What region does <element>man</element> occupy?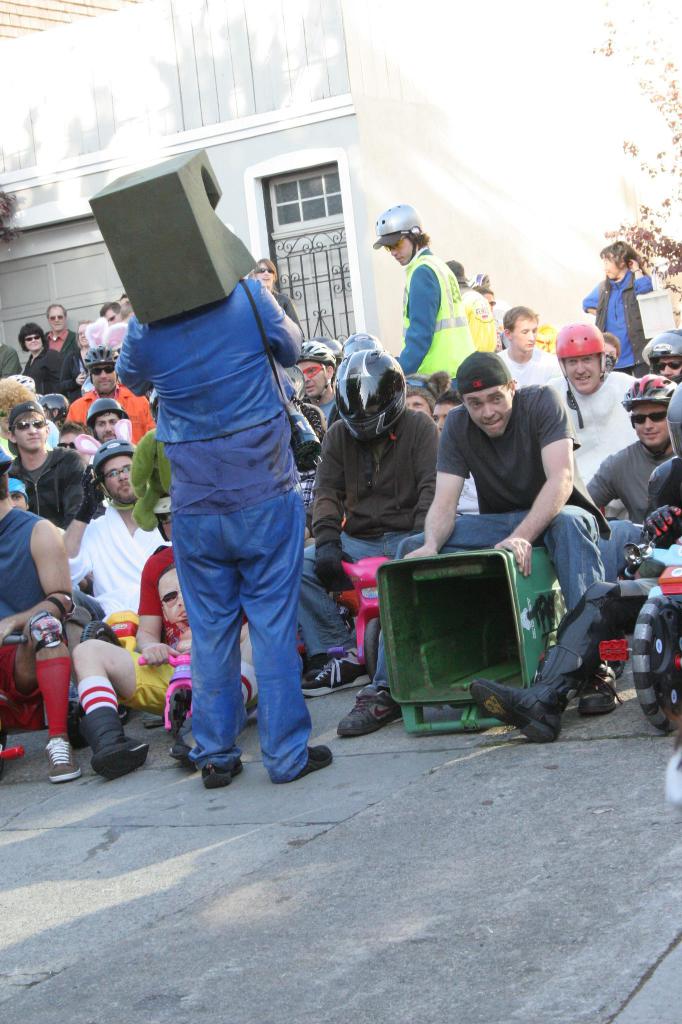
left=95, top=300, right=120, bottom=327.
